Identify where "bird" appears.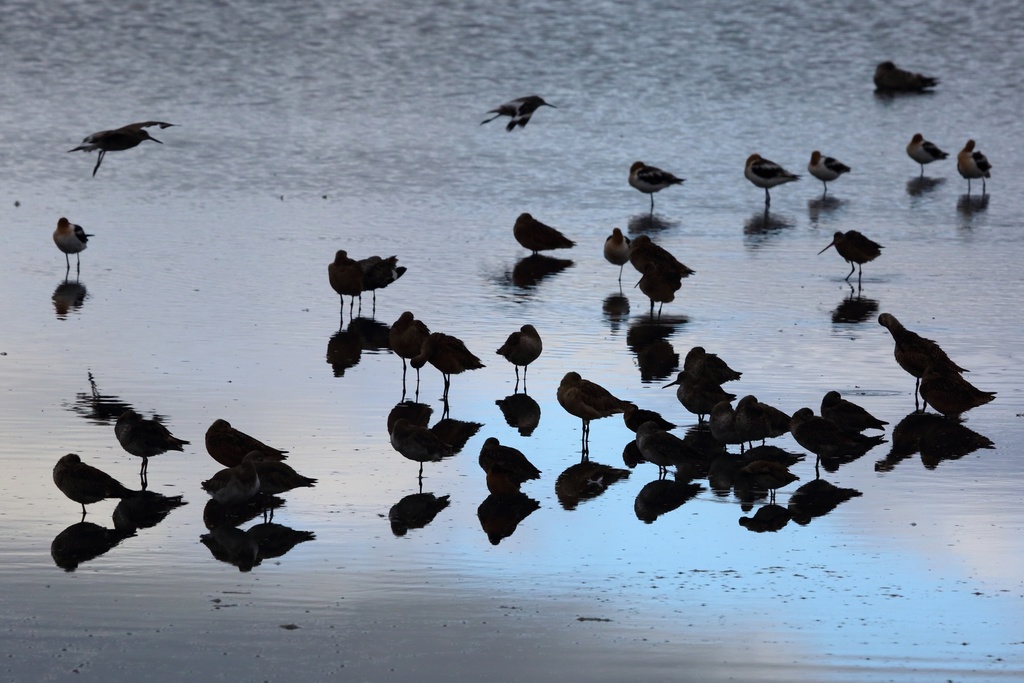
Appears at select_region(876, 58, 942, 92).
